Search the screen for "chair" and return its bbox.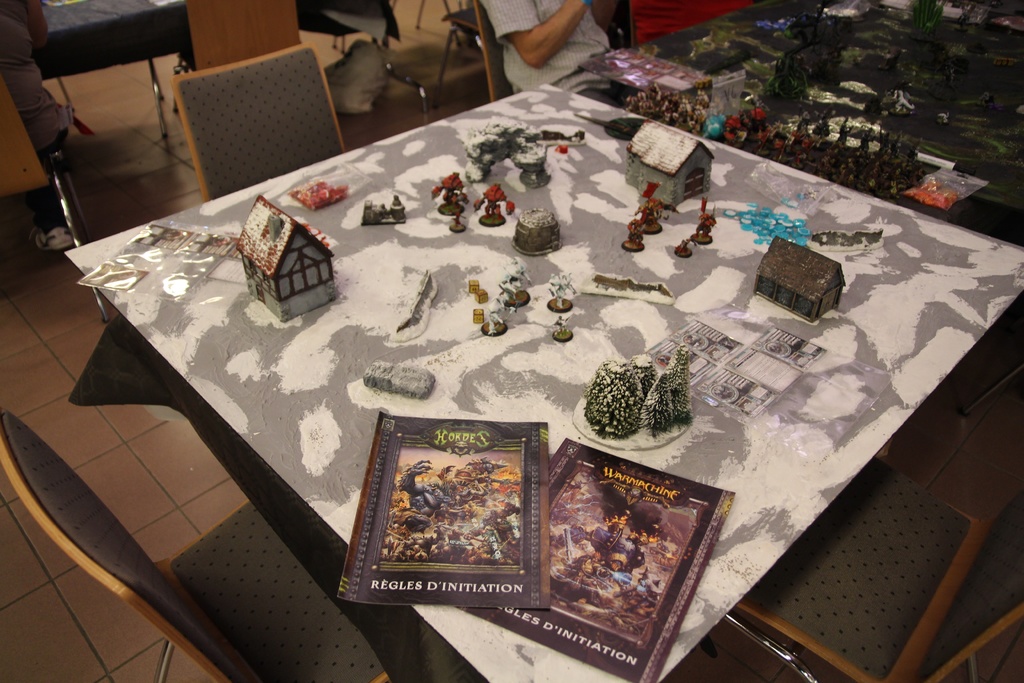
Found: 0,71,109,320.
